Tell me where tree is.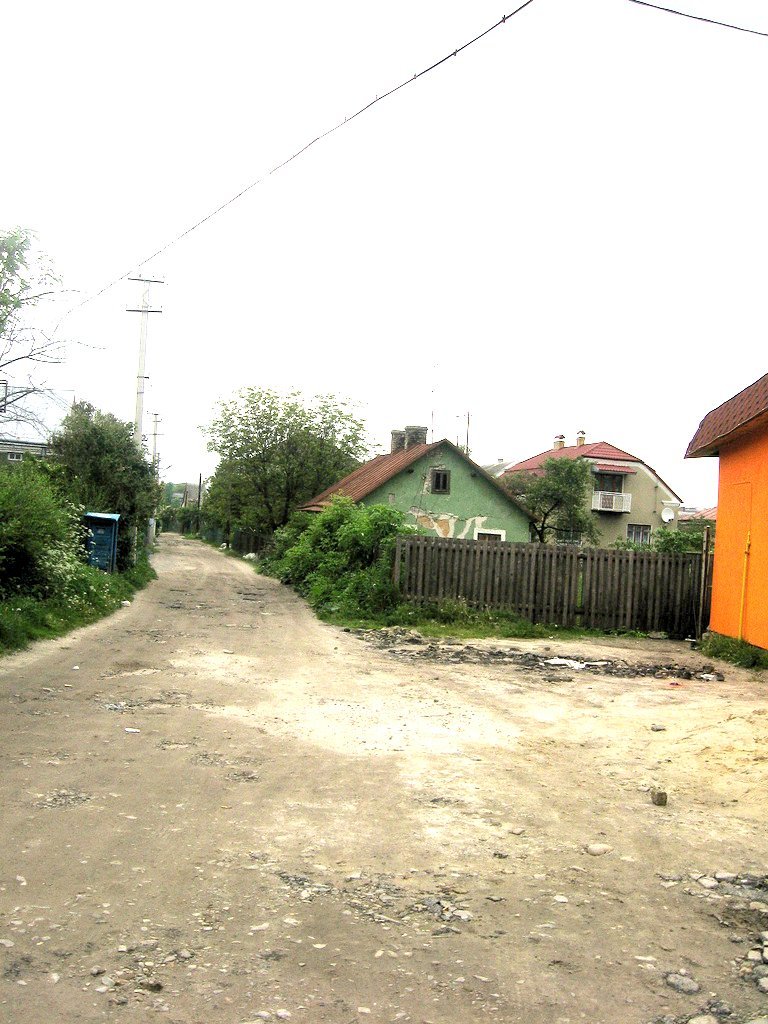
tree is at detection(198, 377, 328, 535).
